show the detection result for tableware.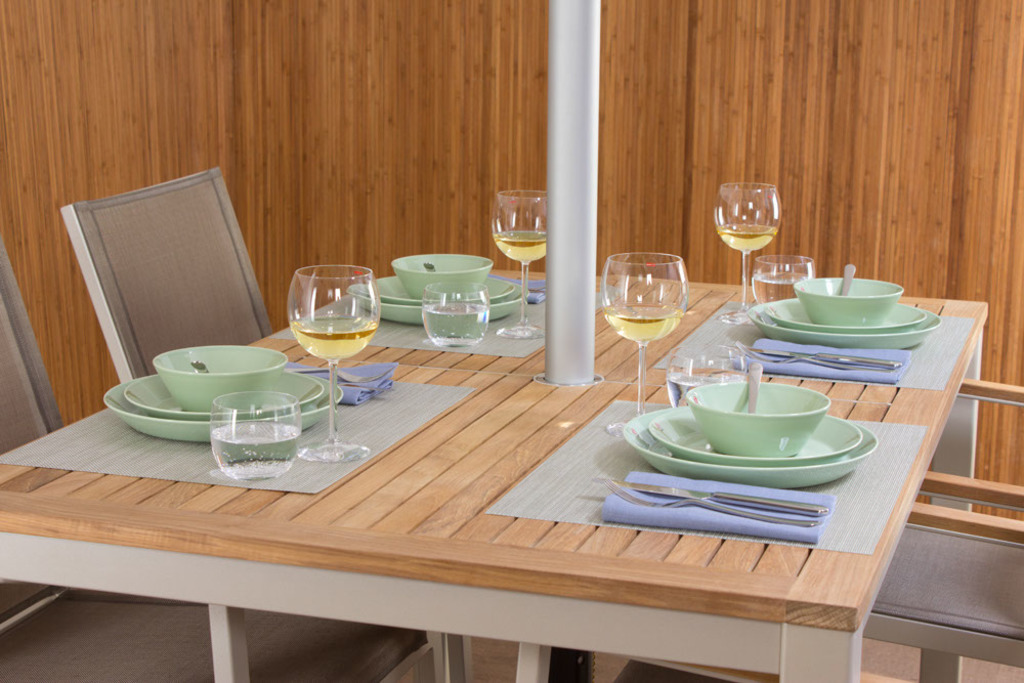
[x1=748, y1=346, x2=903, y2=372].
